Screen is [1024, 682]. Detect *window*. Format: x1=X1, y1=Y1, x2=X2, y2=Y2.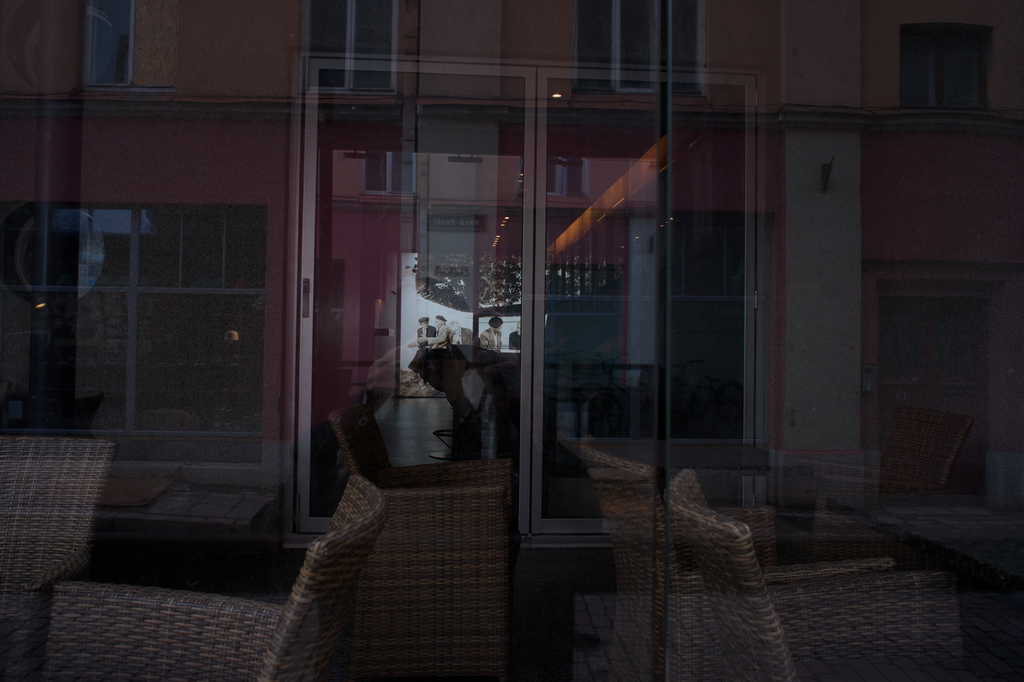
x1=84, y1=0, x2=132, y2=93.
